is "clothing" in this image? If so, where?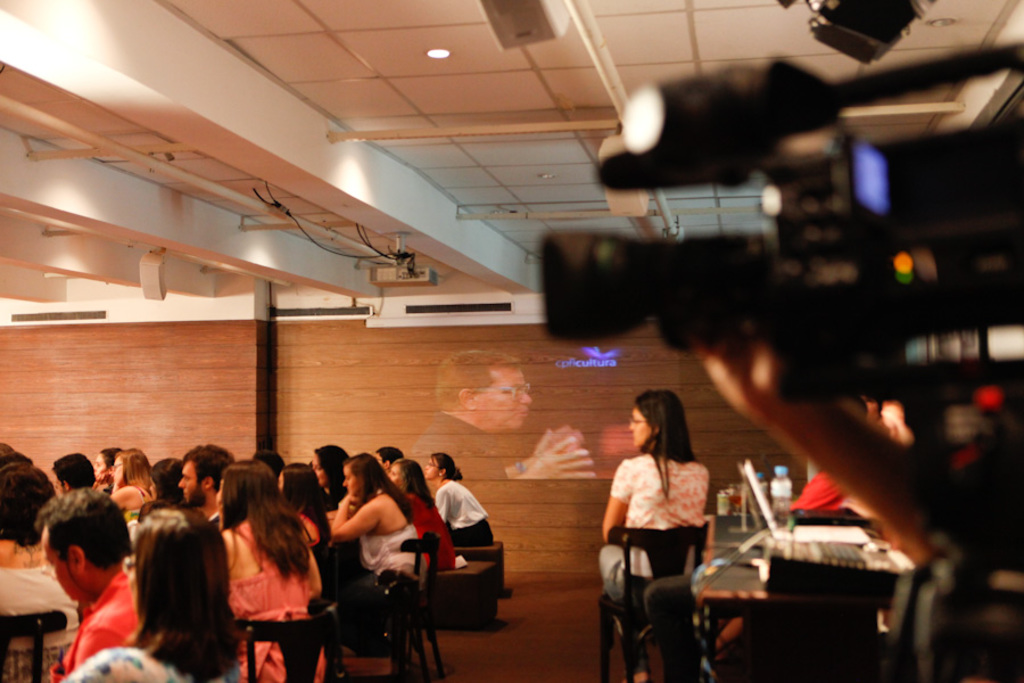
Yes, at {"x1": 48, "y1": 647, "x2": 234, "y2": 682}.
